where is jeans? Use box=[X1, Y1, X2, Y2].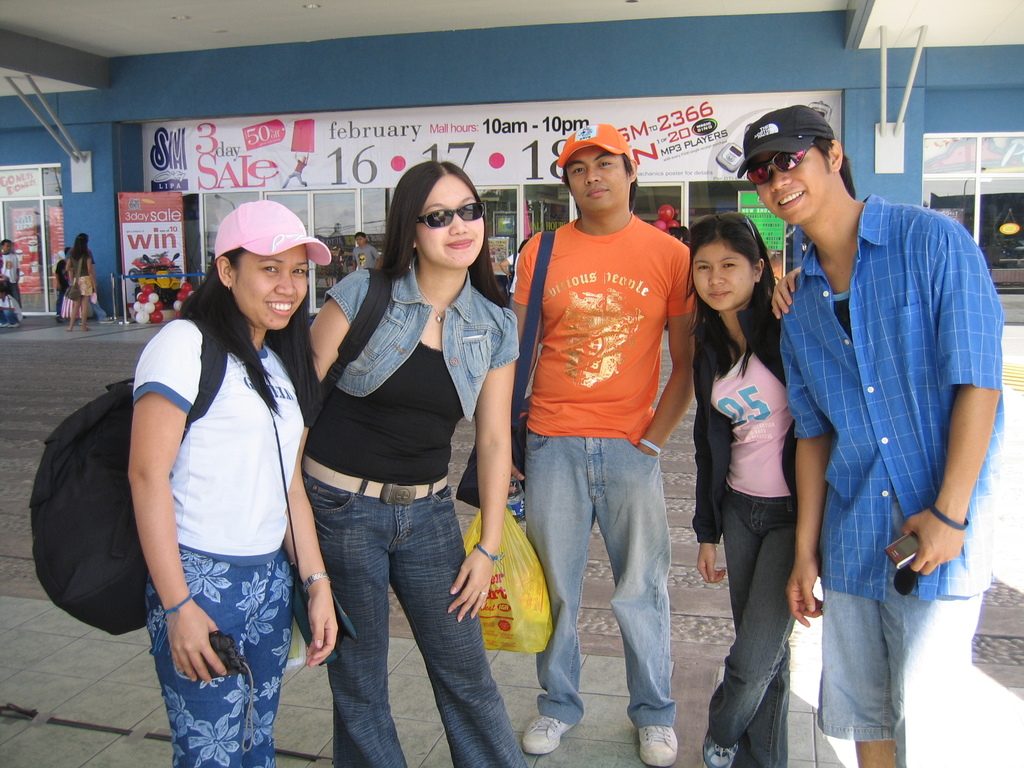
box=[323, 269, 519, 420].
